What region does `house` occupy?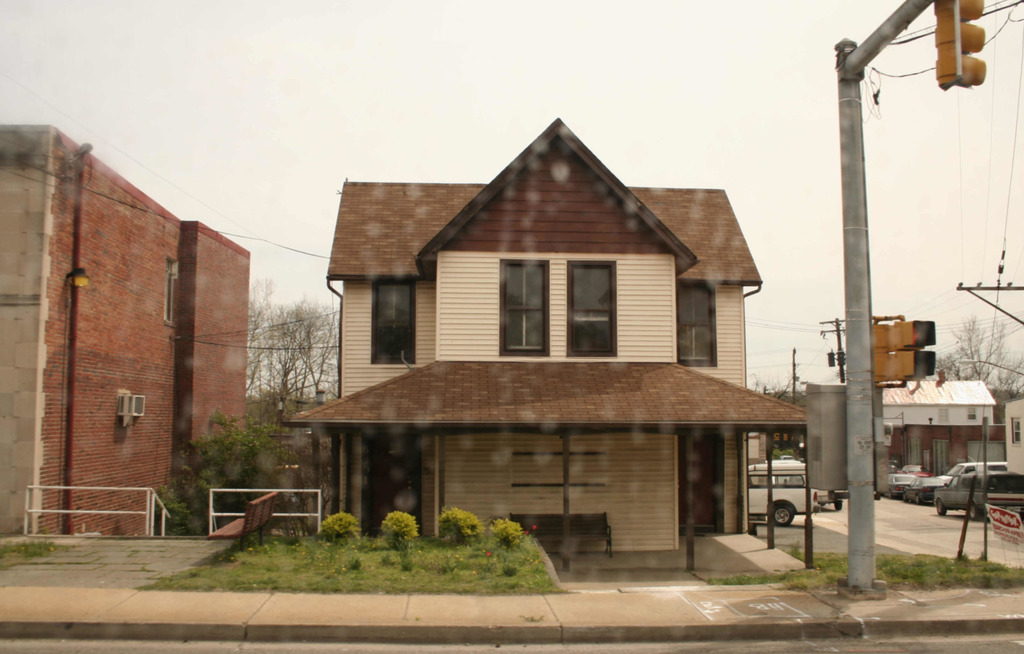
detection(304, 108, 783, 593).
